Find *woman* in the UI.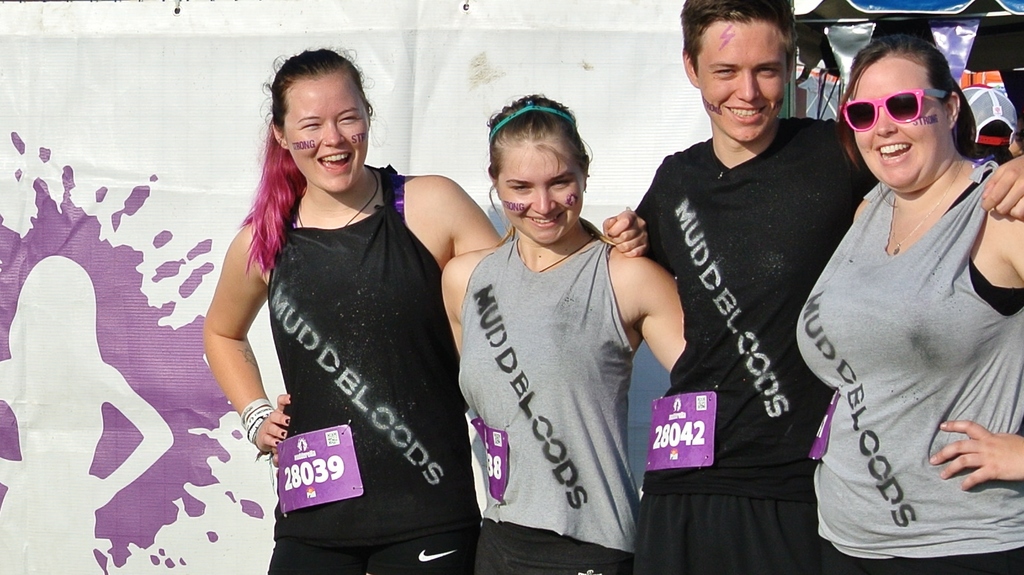
UI element at detection(439, 93, 686, 574).
